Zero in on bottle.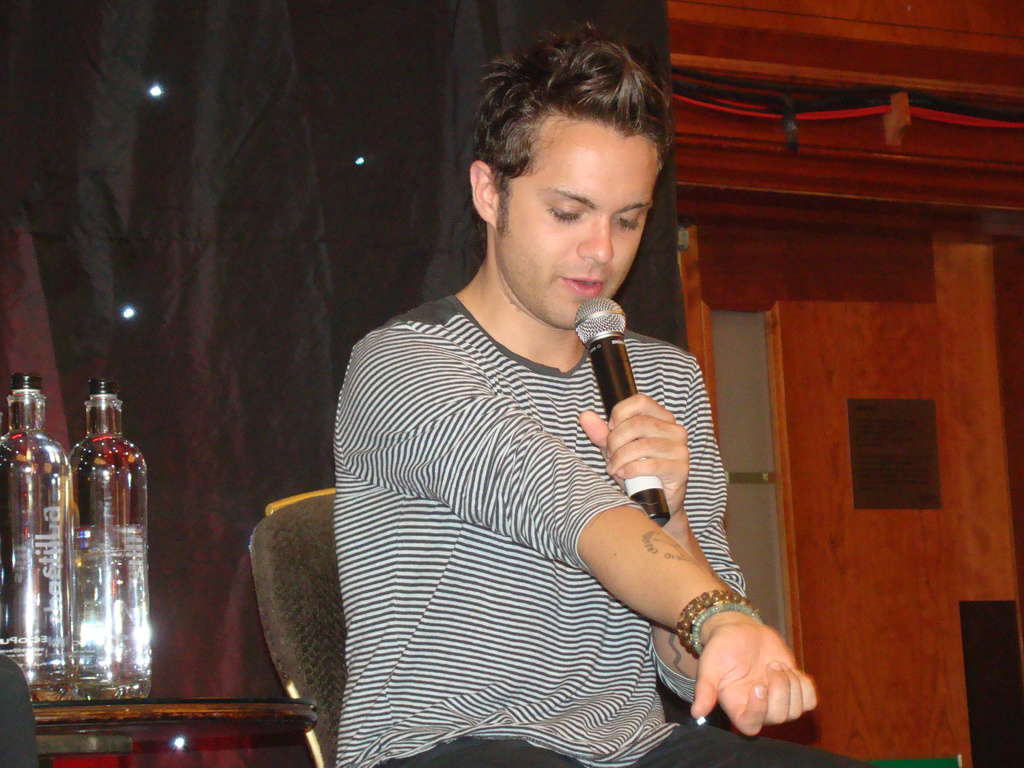
Zeroed in: (0, 378, 74, 691).
